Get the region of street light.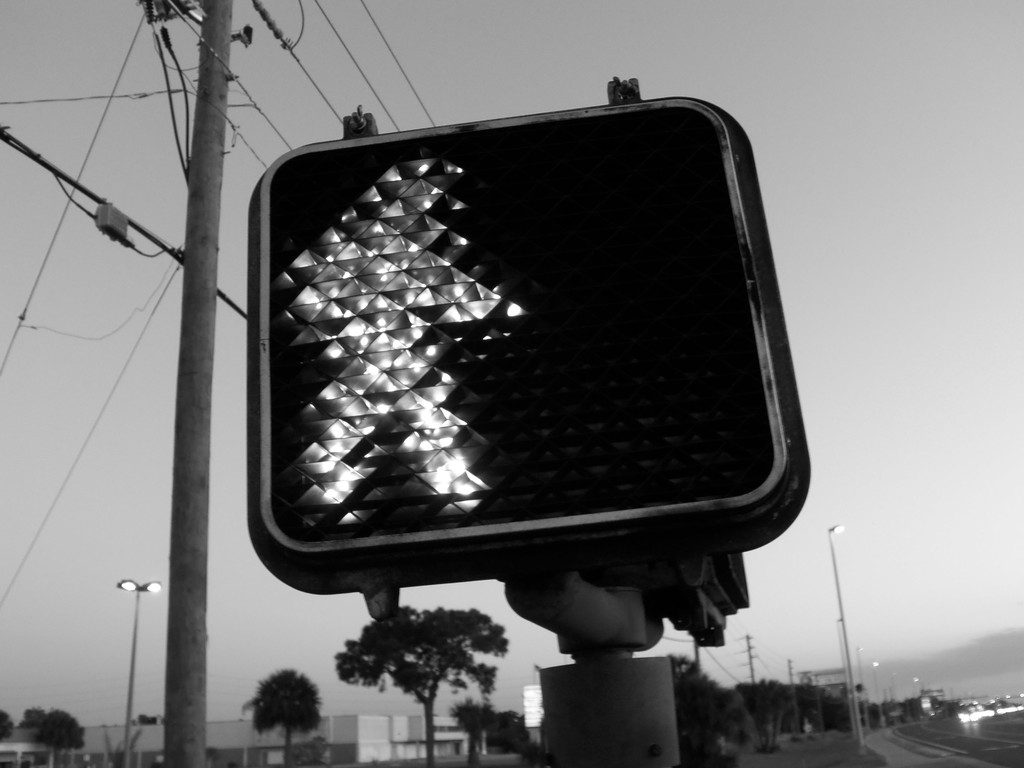
left=826, top=525, right=860, bottom=733.
